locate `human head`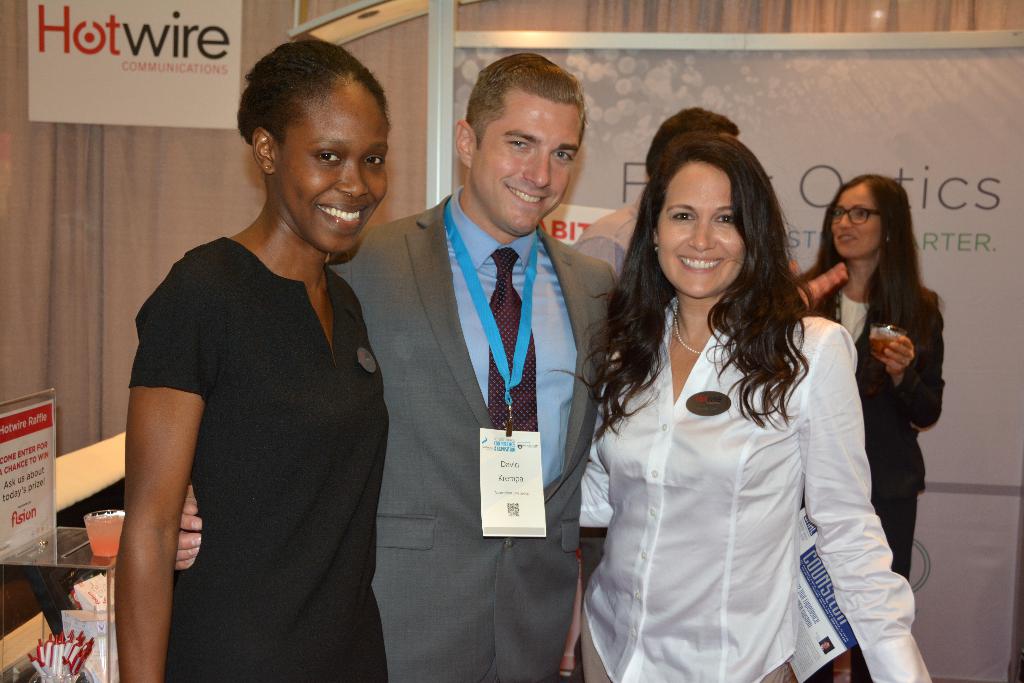
select_region(236, 42, 395, 258)
